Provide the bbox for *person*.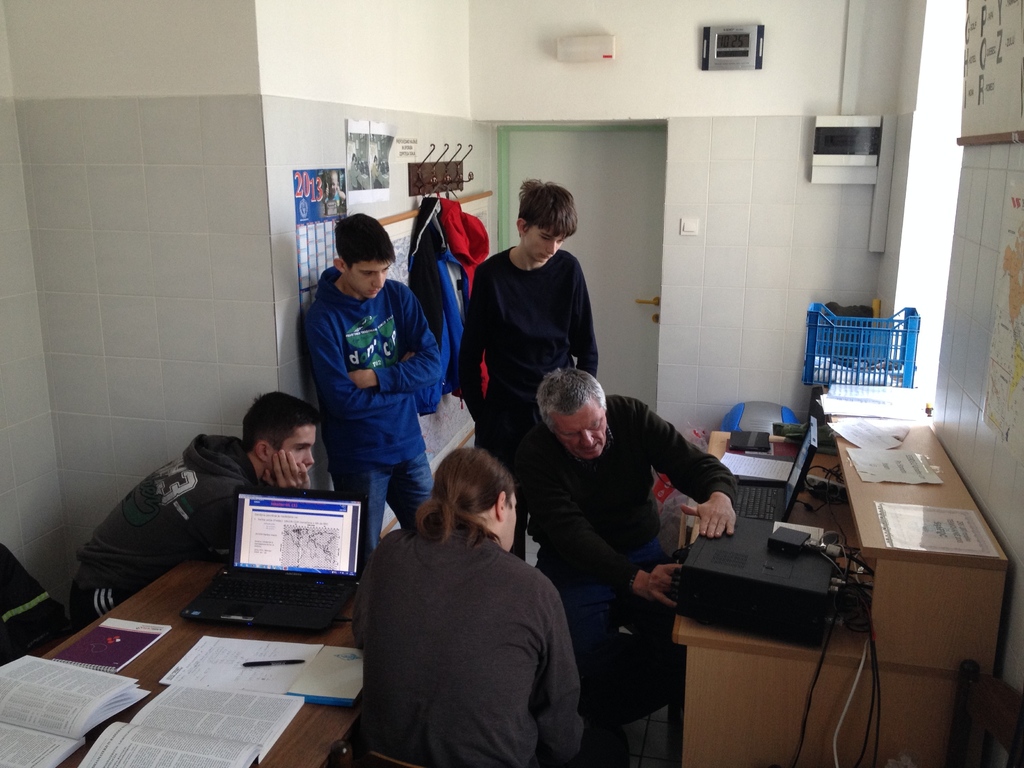
(left=514, top=367, right=742, bottom=767).
